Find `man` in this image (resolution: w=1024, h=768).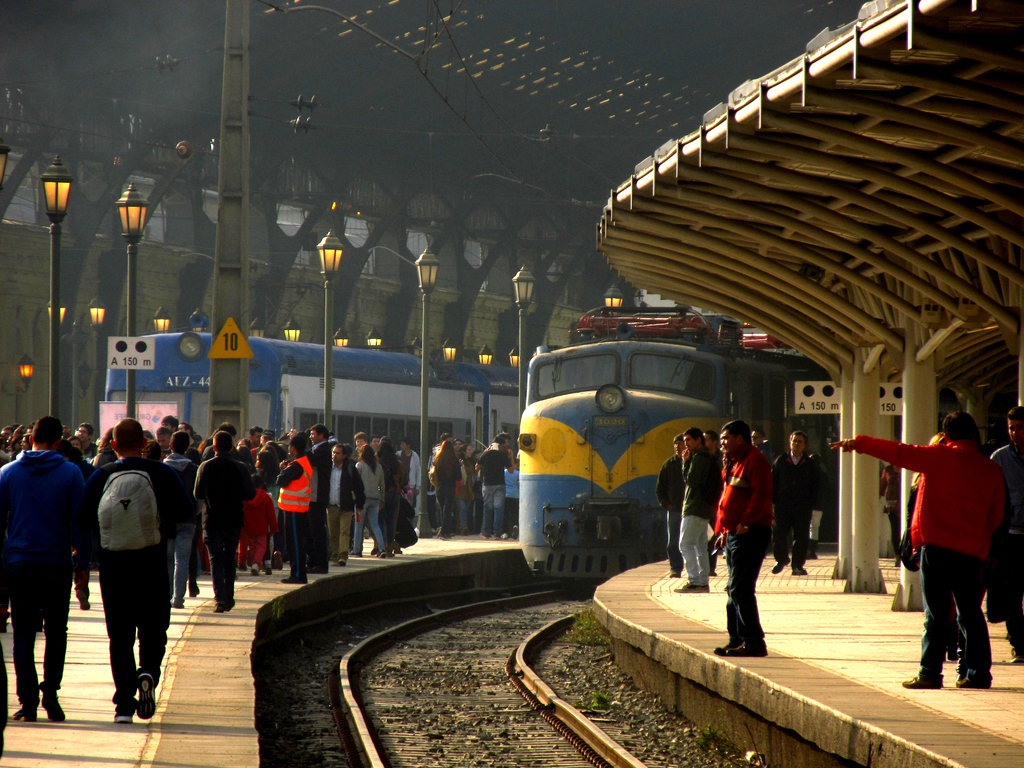
detection(0, 413, 92, 725).
